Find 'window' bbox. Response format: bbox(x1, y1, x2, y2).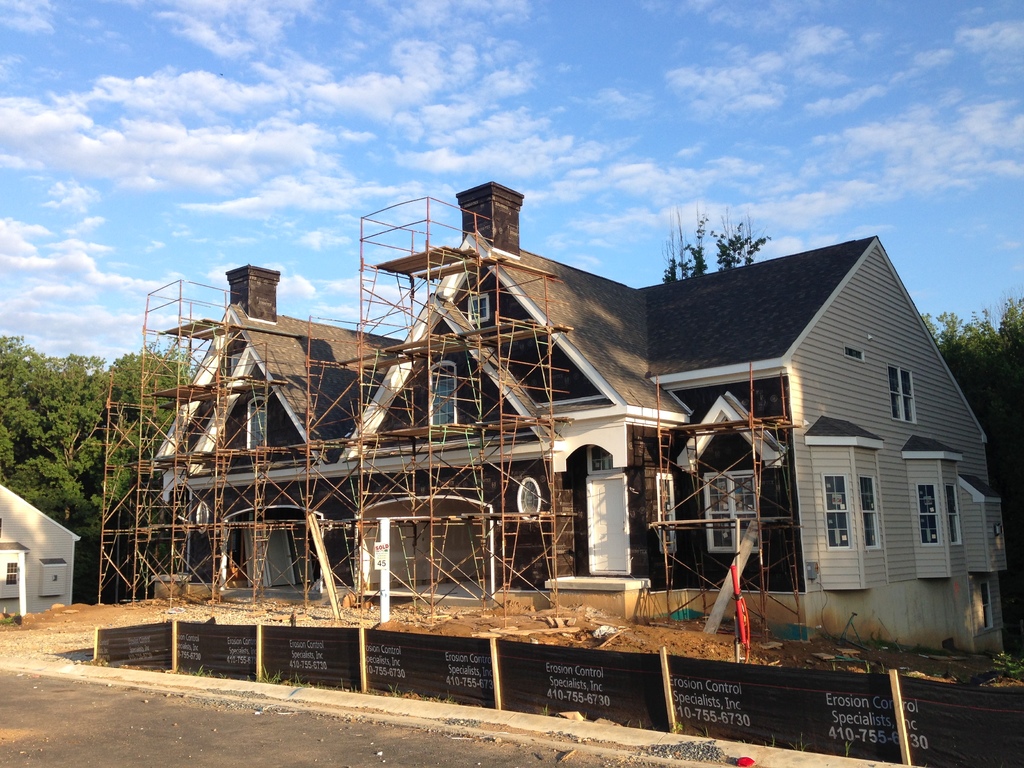
bbox(246, 392, 271, 449).
